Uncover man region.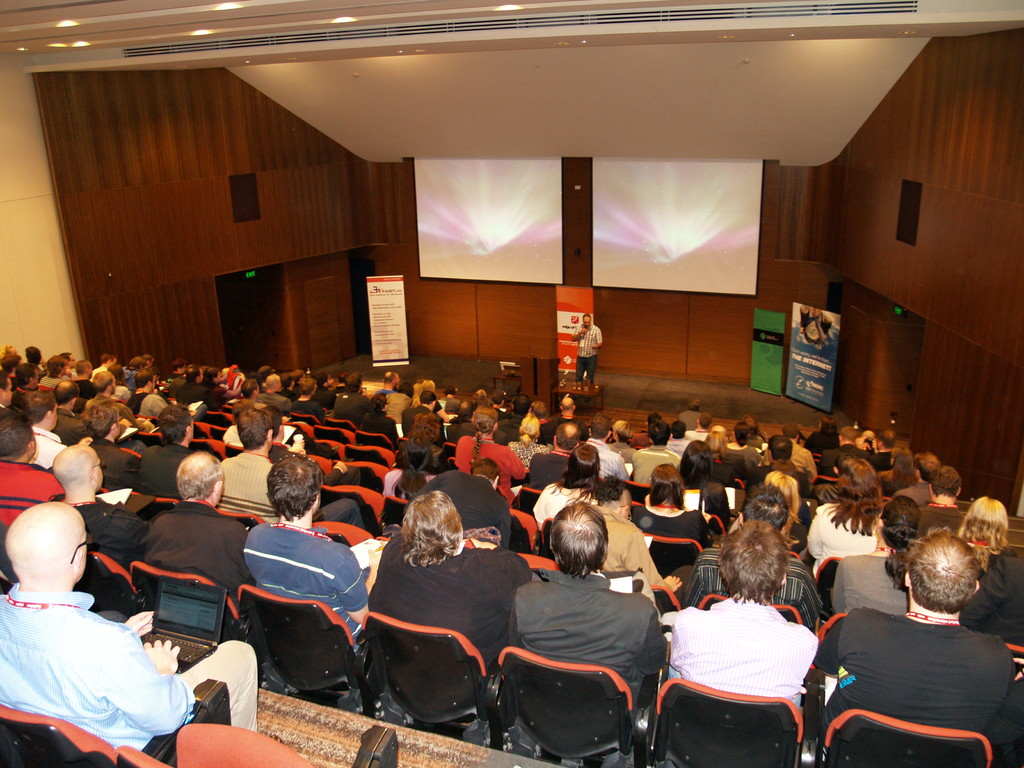
Uncovered: Rect(664, 516, 819, 708).
